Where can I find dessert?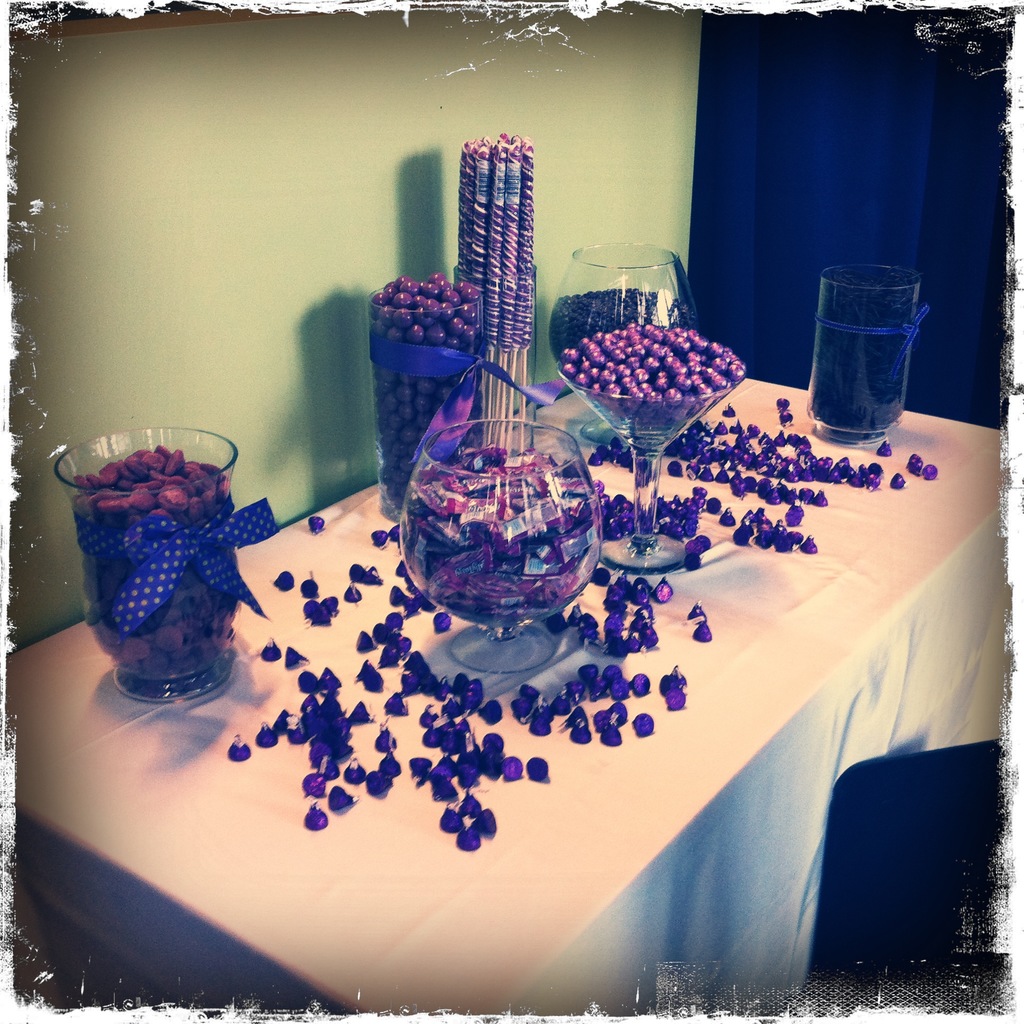
You can find it at rect(550, 290, 669, 353).
